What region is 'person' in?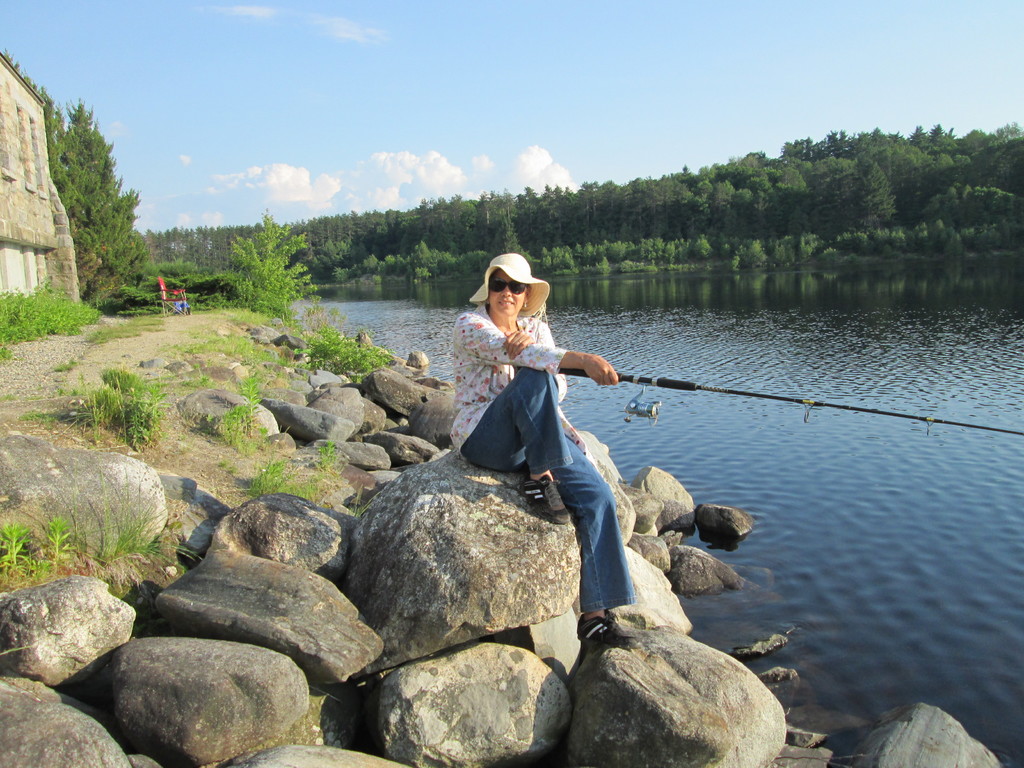
<bbox>463, 240, 632, 589</bbox>.
